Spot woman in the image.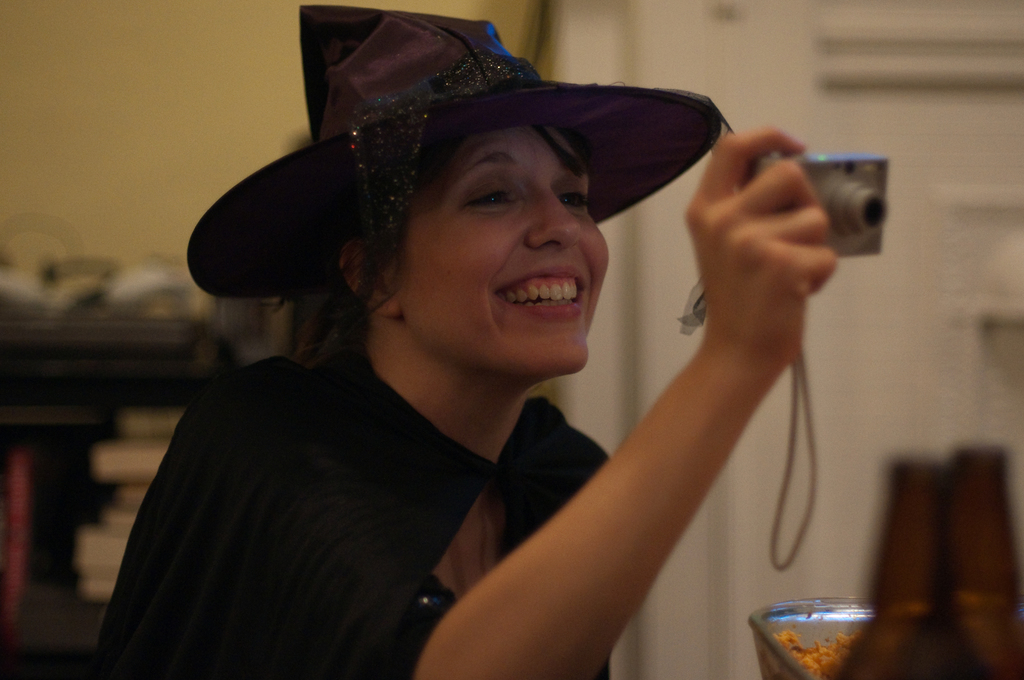
woman found at Rect(317, 24, 833, 674).
